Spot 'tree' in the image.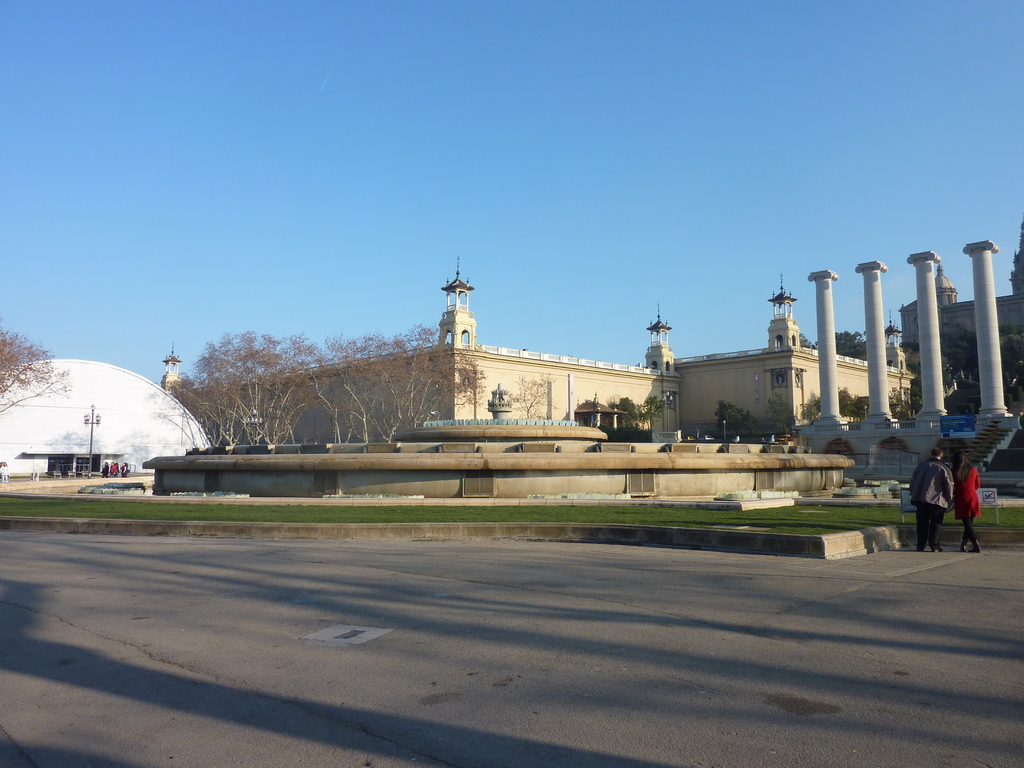
'tree' found at region(709, 400, 781, 445).
